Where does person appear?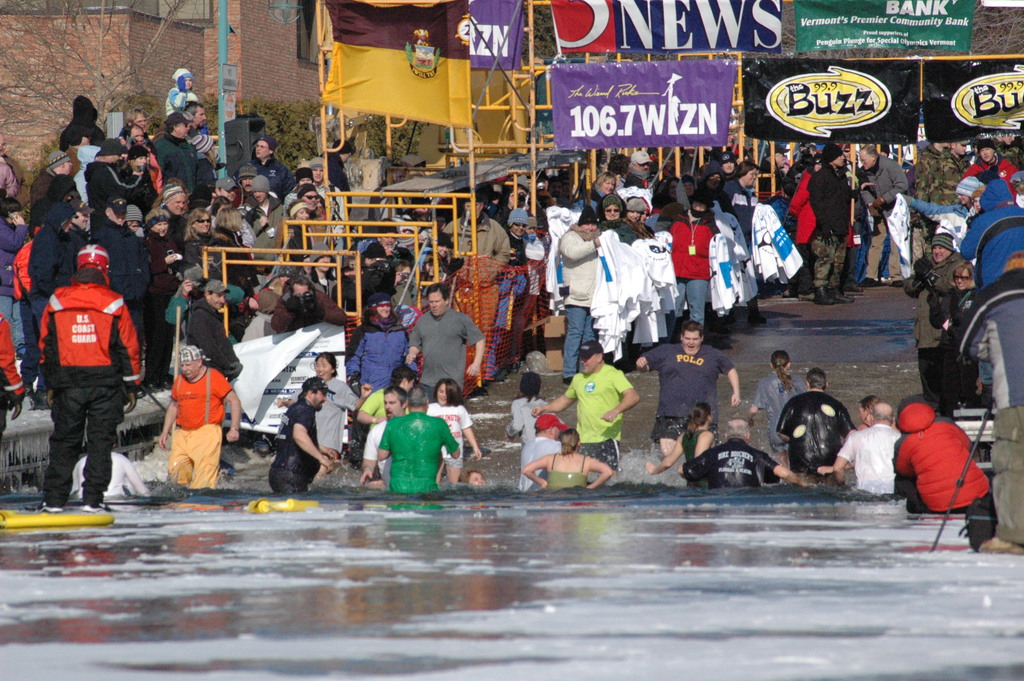
Appears at BBox(308, 243, 343, 300).
